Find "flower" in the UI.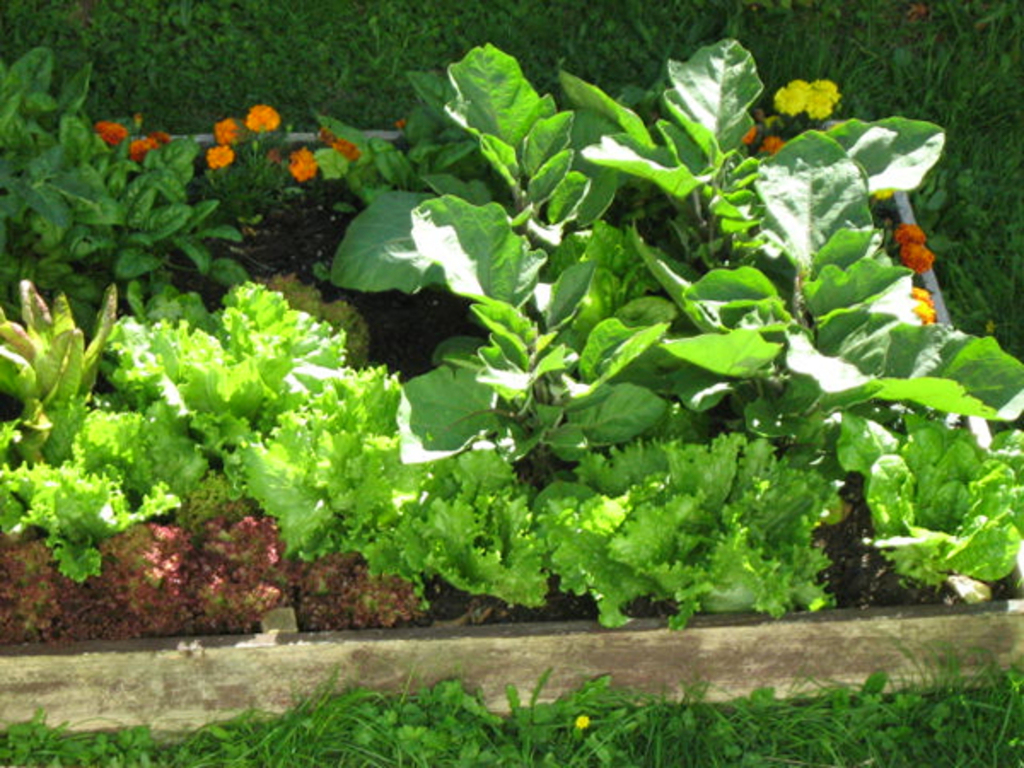
UI element at region(901, 217, 927, 241).
